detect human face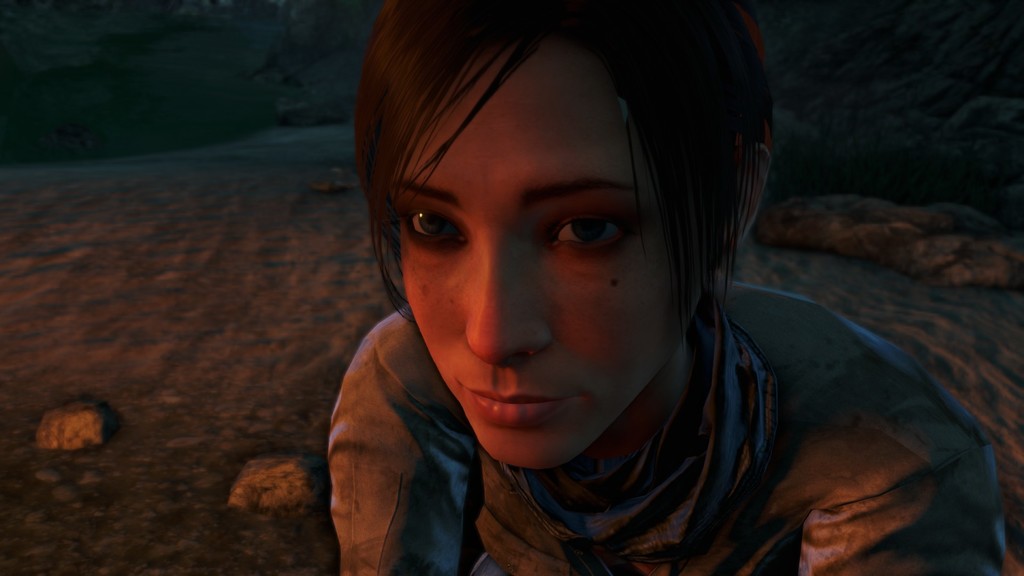
bbox=(390, 29, 714, 470)
